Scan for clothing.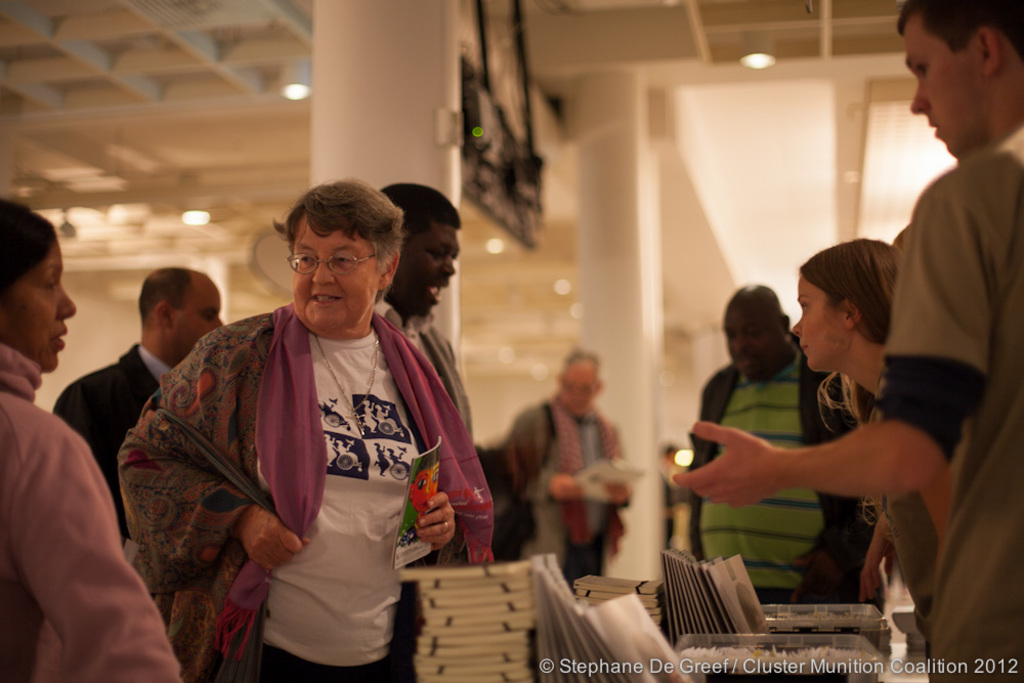
Scan result: (687,360,891,605).
